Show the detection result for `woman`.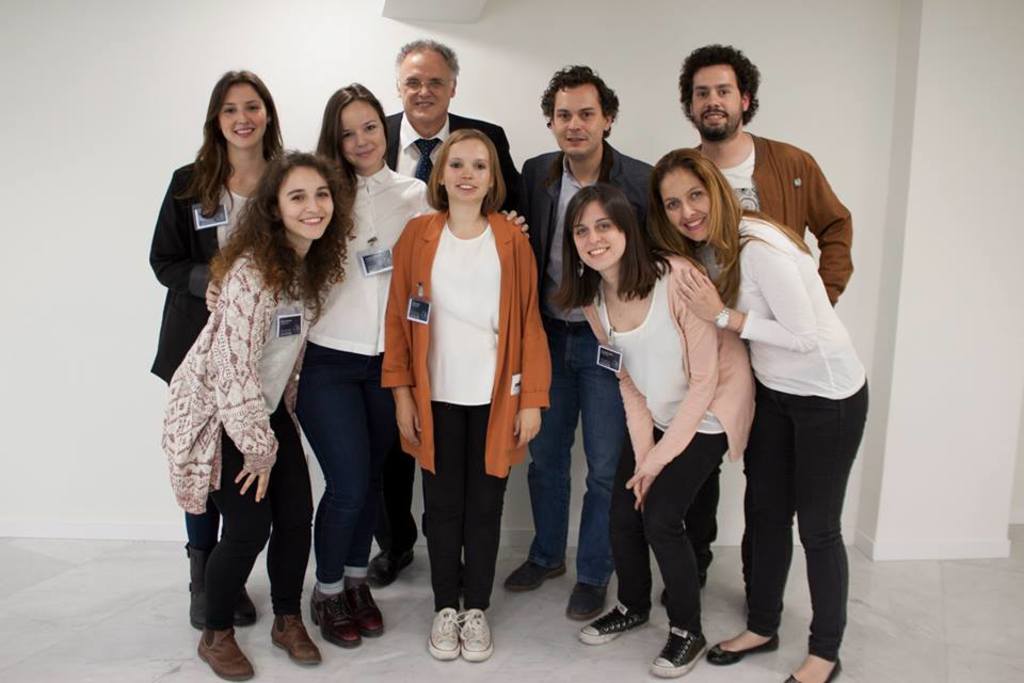
rect(553, 189, 766, 679).
